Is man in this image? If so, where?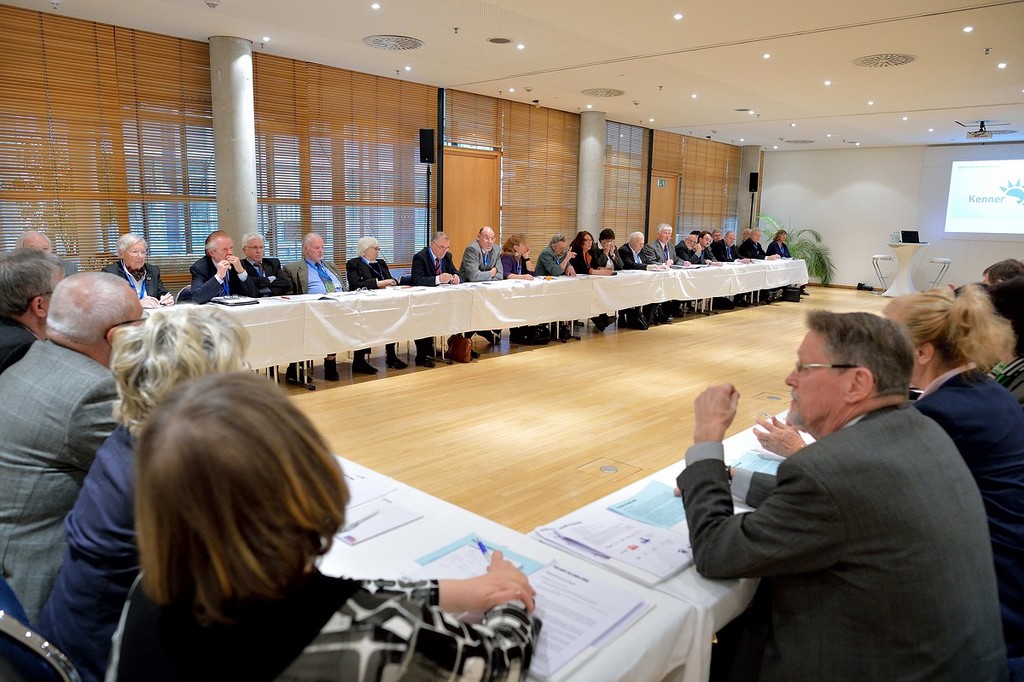
Yes, at left=679, top=233, right=701, bottom=262.
